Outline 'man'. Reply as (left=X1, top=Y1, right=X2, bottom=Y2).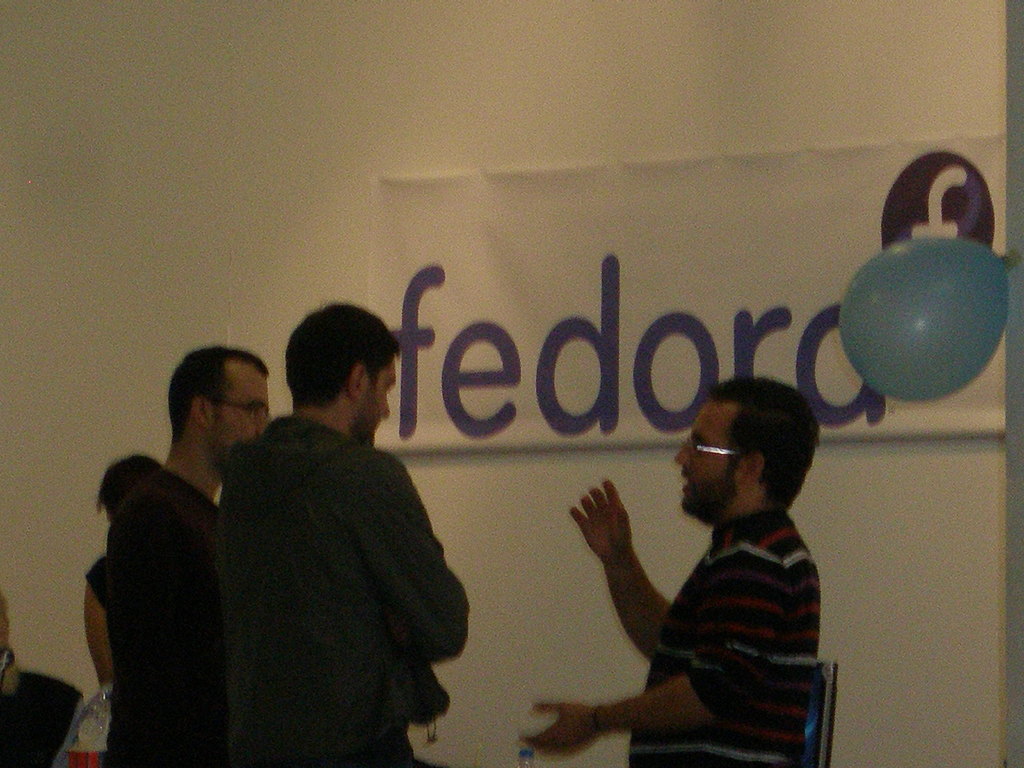
(left=0, top=589, right=91, bottom=767).
